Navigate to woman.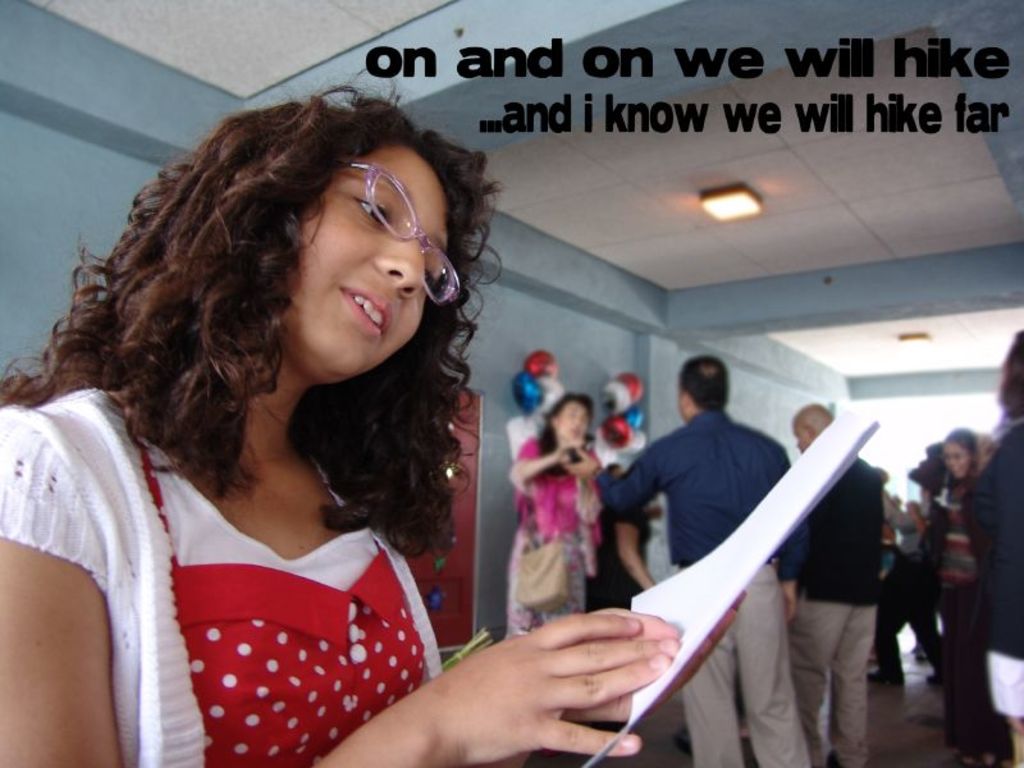
Navigation target: pyautogui.locateOnScreen(957, 329, 1023, 767).
